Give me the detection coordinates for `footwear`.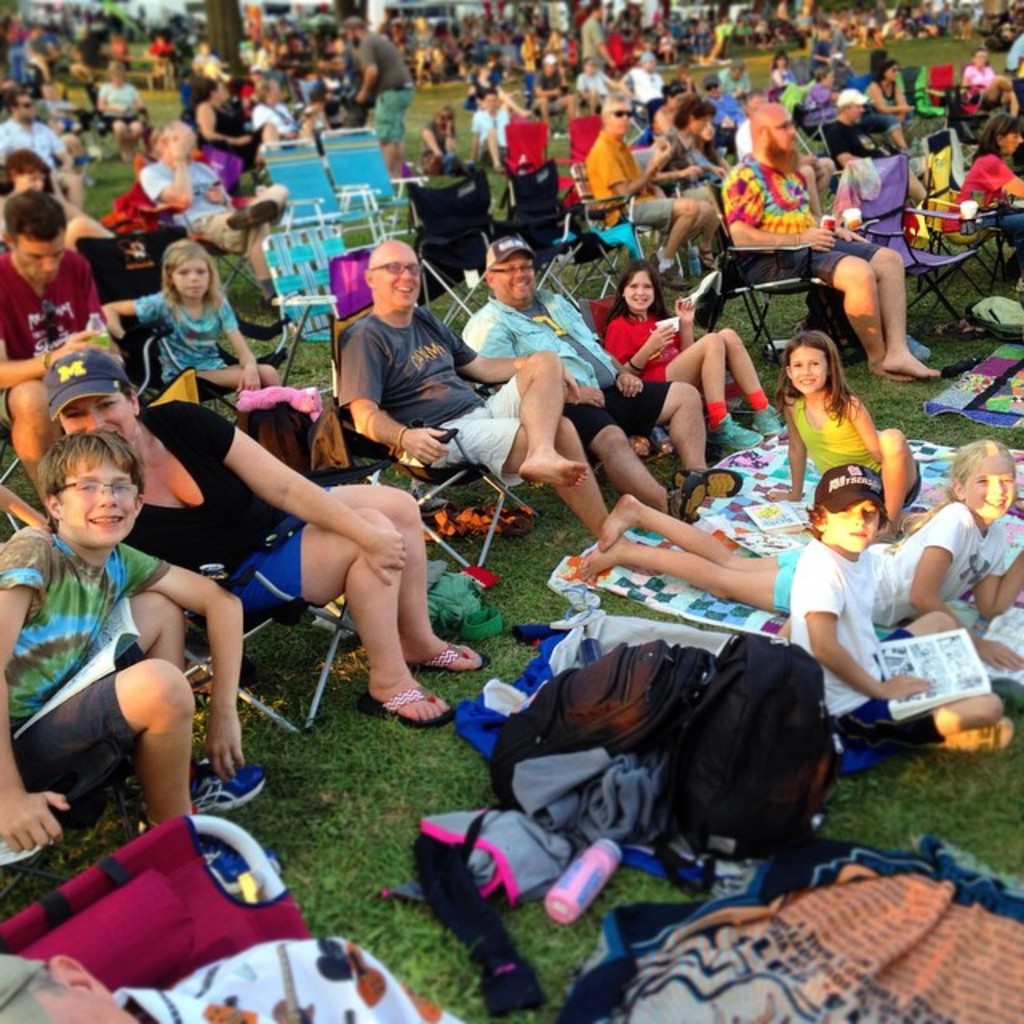
<box>227,198,282,227</box>.
